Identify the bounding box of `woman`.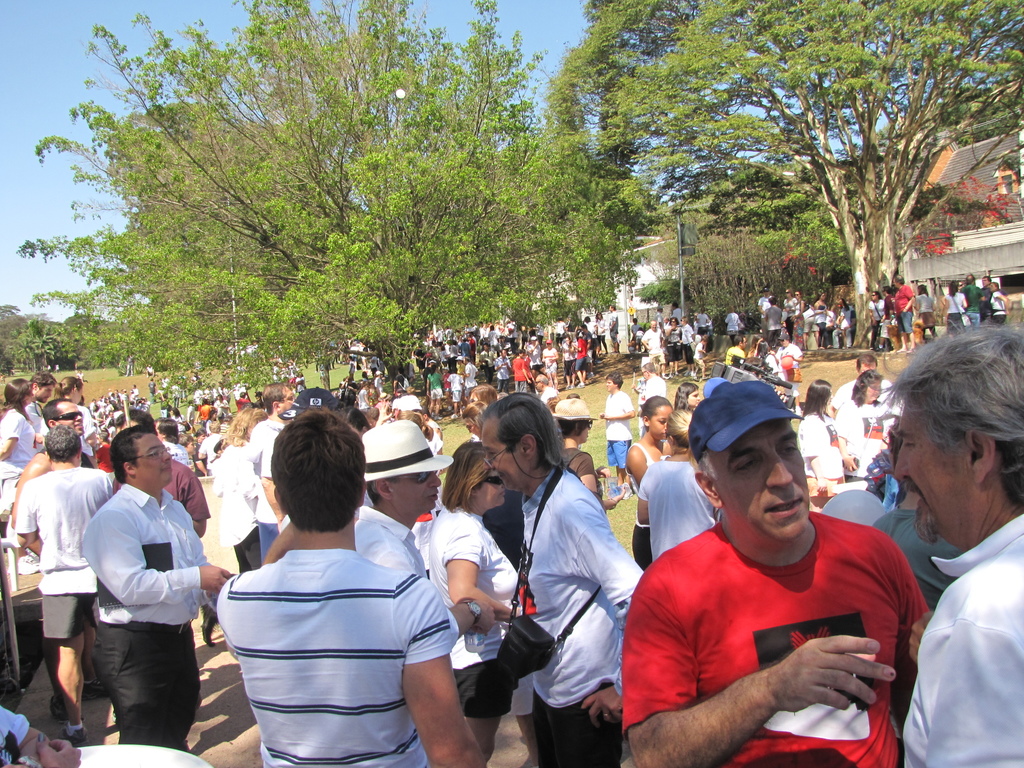
left=205, top=403, right=272, bottom=582.
